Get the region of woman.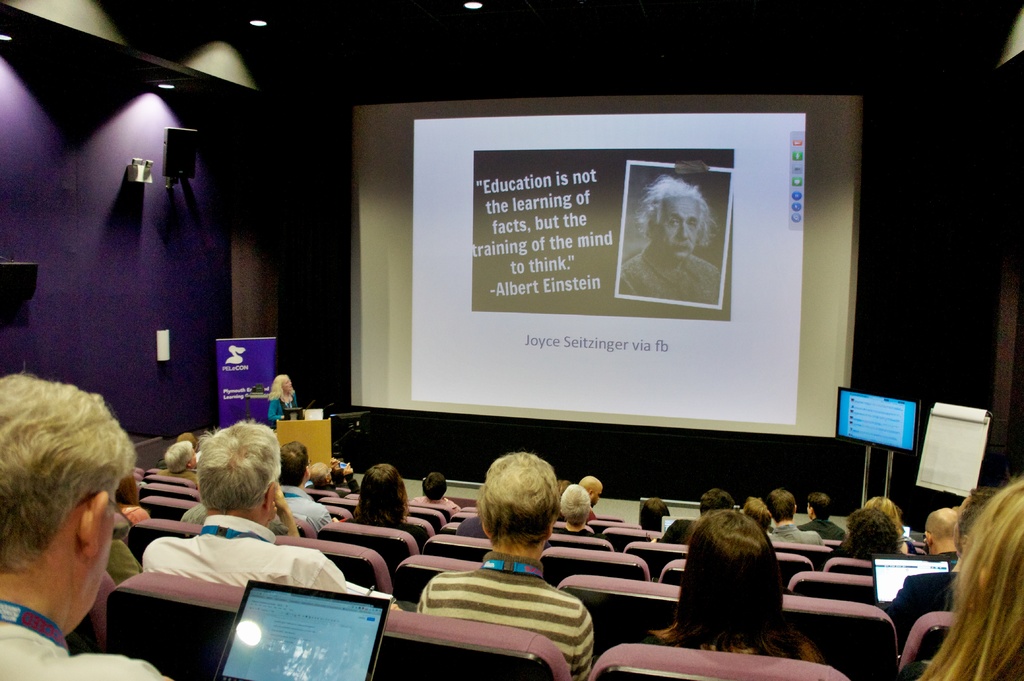
{"x1": 553, "y1": 481, "x2": 602, "y2": 536}.
